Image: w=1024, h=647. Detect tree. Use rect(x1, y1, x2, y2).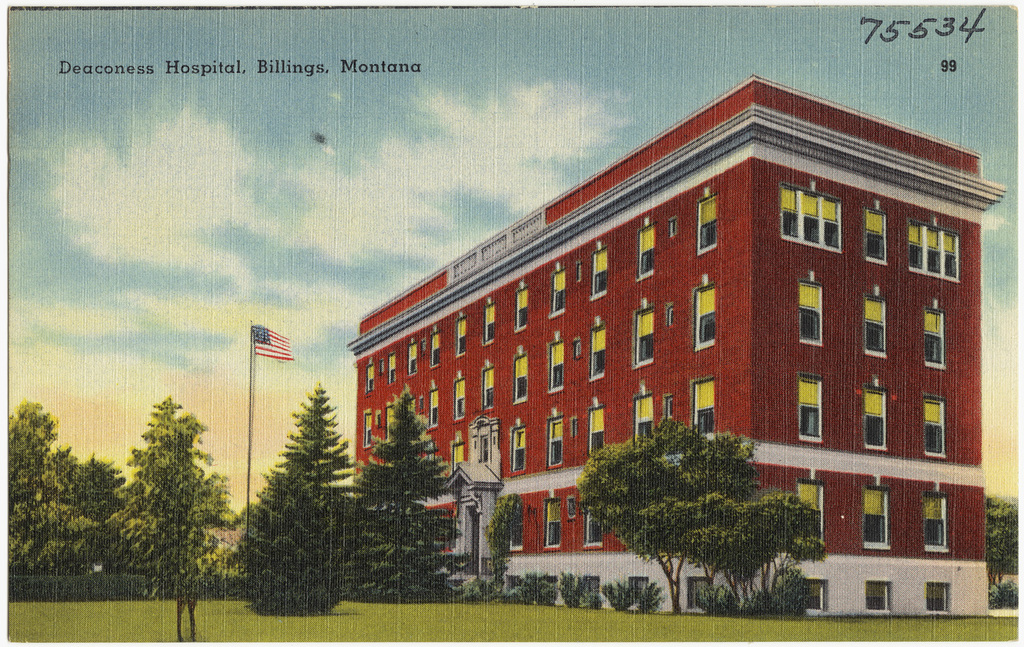
rect(77, 457, 126, 571).
